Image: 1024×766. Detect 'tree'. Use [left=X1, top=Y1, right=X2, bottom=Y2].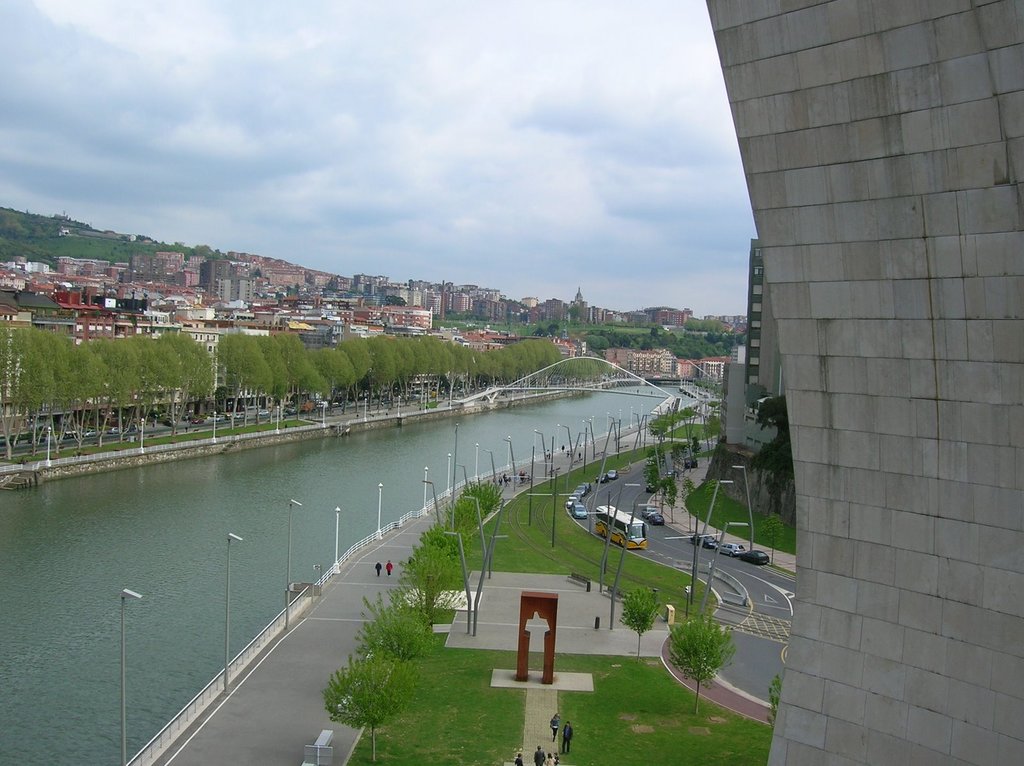
[left=639, top=411, right=672, bottom=450].
